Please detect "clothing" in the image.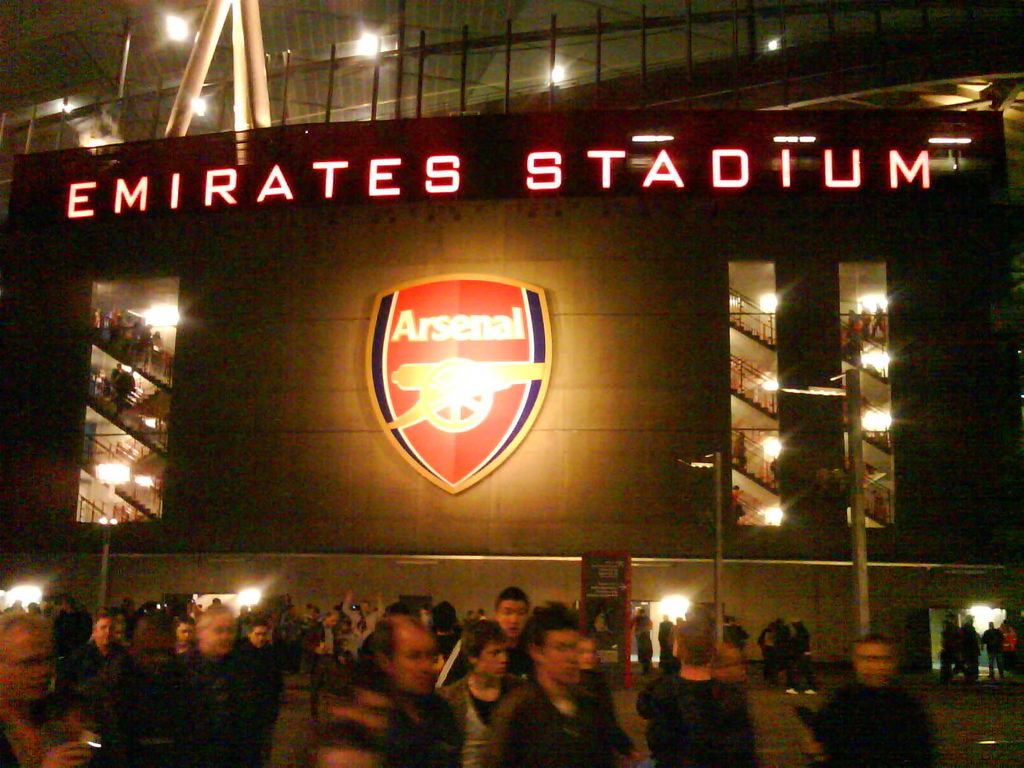
x1=637 y1=679 x2=754 y2=767.
